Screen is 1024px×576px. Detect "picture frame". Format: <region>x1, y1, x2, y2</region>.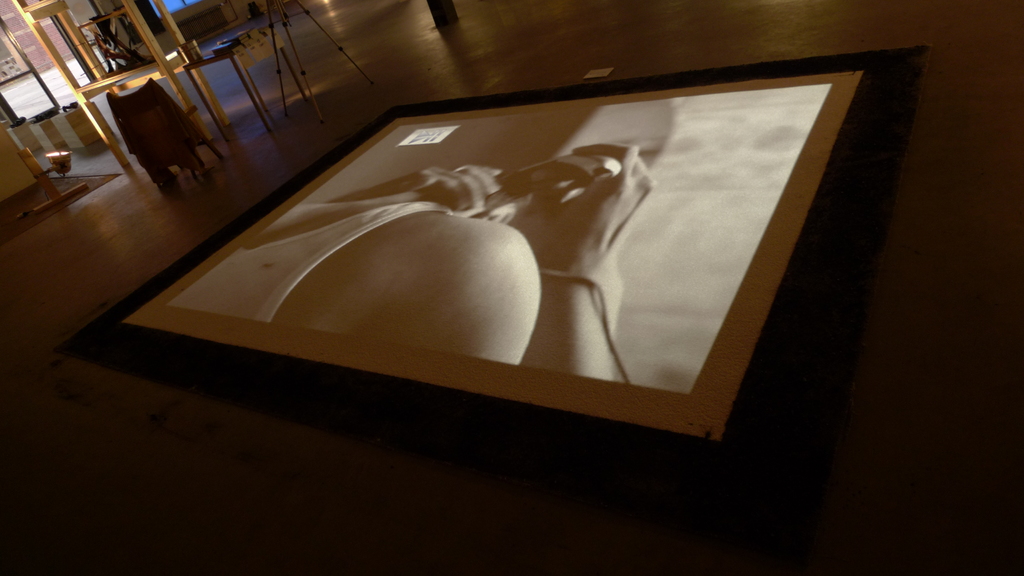
<region>65, 45, 932, 551</region>.
